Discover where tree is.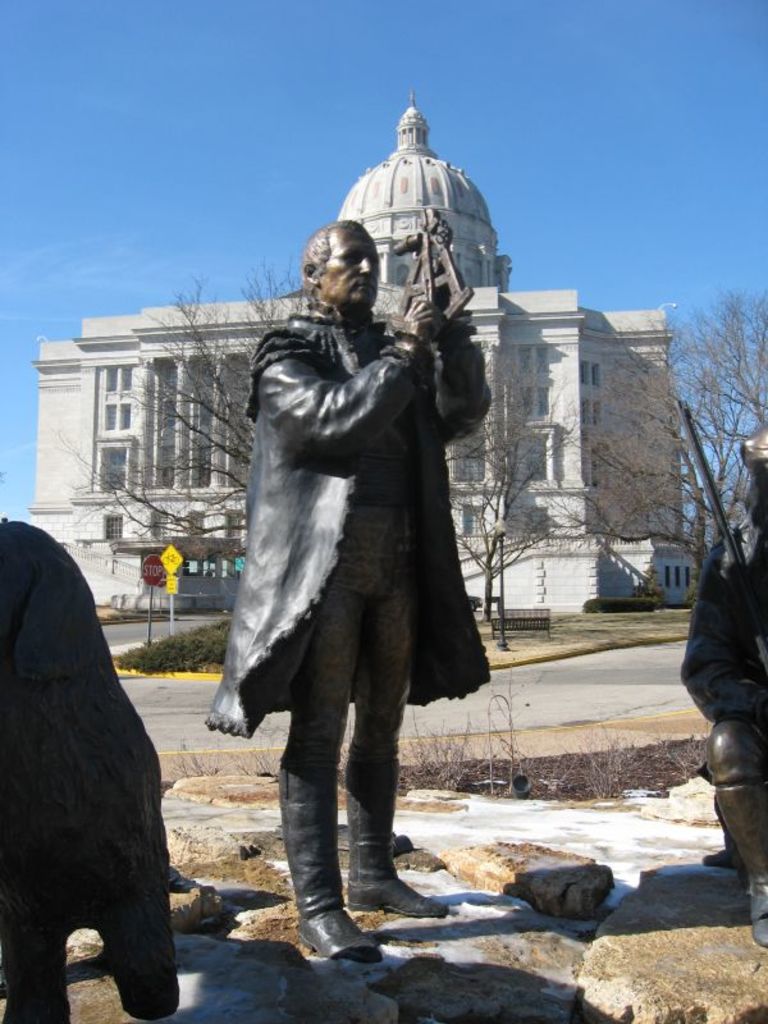
Discovered at (540, 296, 767, 602).
